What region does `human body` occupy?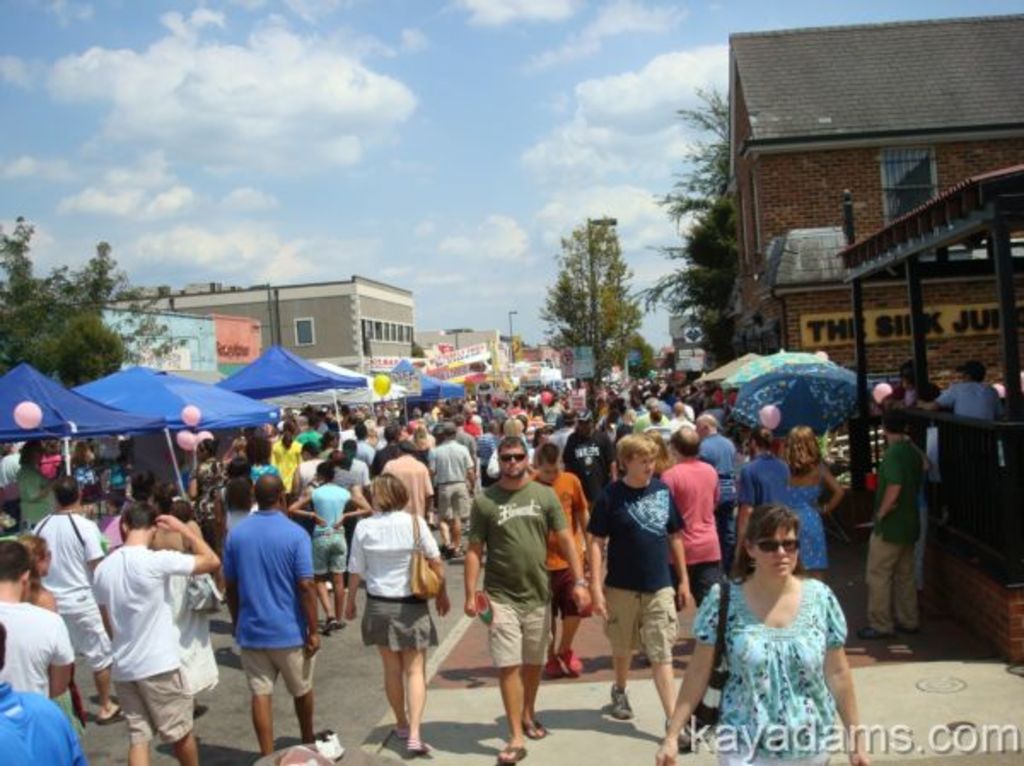
locate(787, 427, 847, 582).
